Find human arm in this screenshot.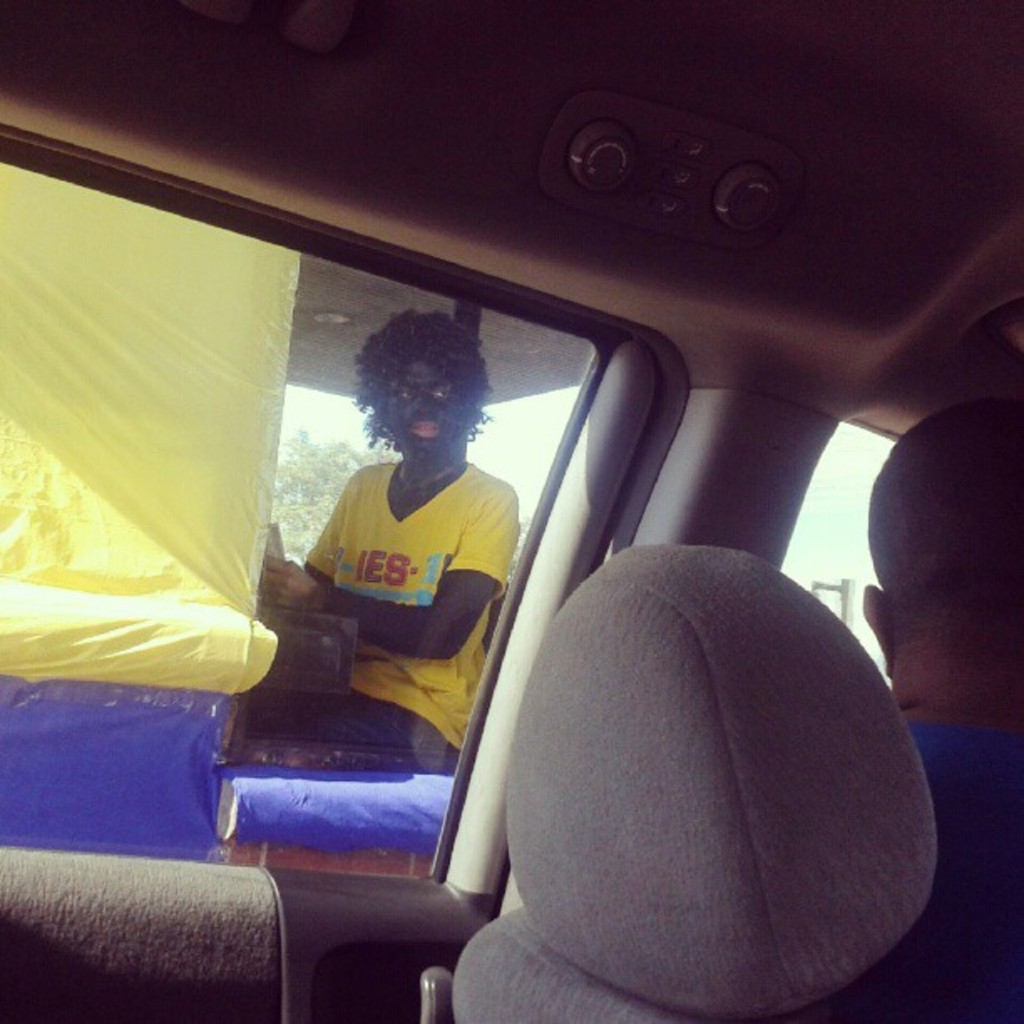
The bounding box for human arm is 296:462:370:589.
